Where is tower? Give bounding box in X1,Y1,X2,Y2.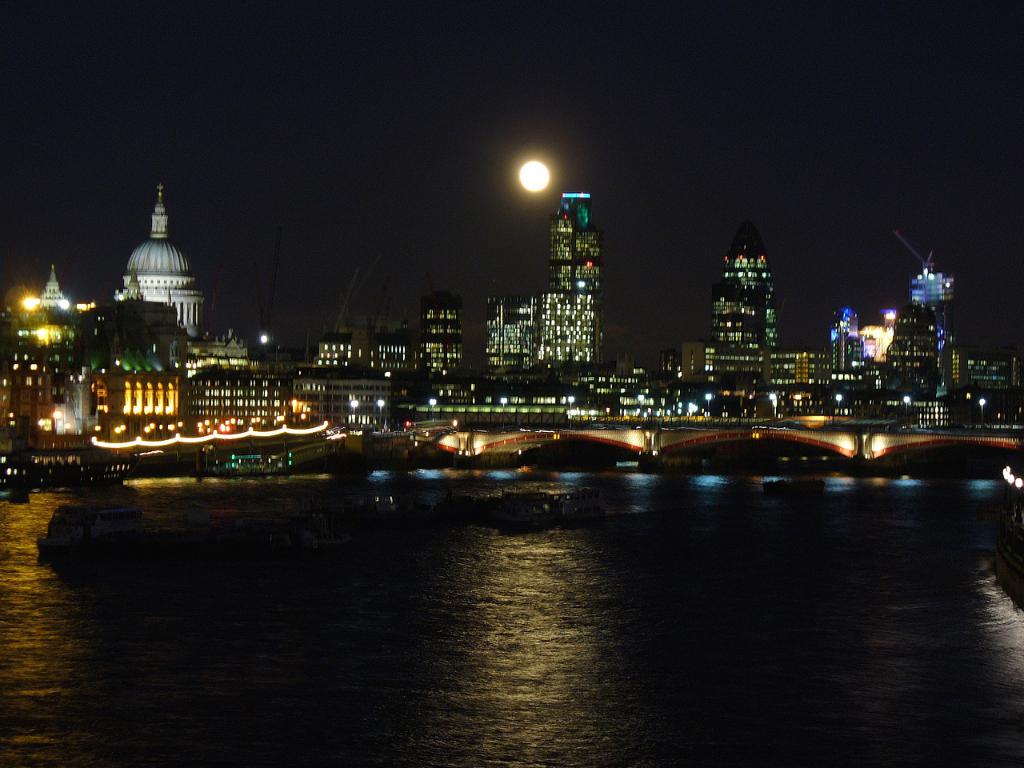
362,316,409,378.
